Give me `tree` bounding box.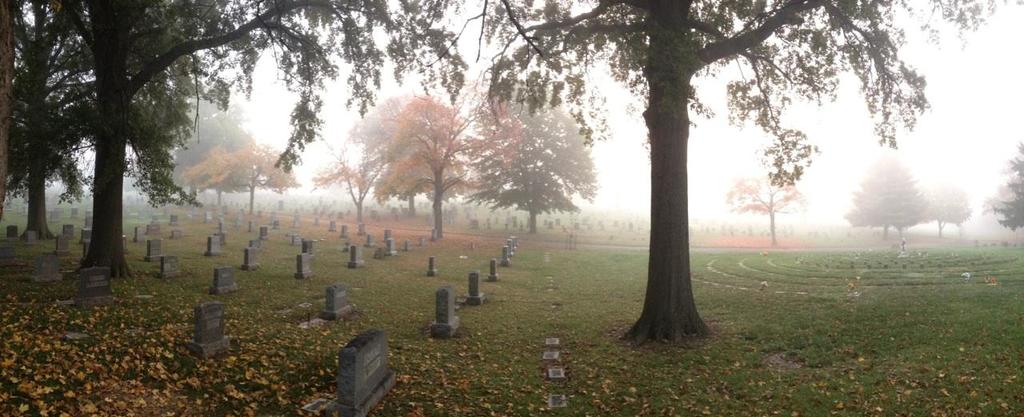
153:90:258:216.
